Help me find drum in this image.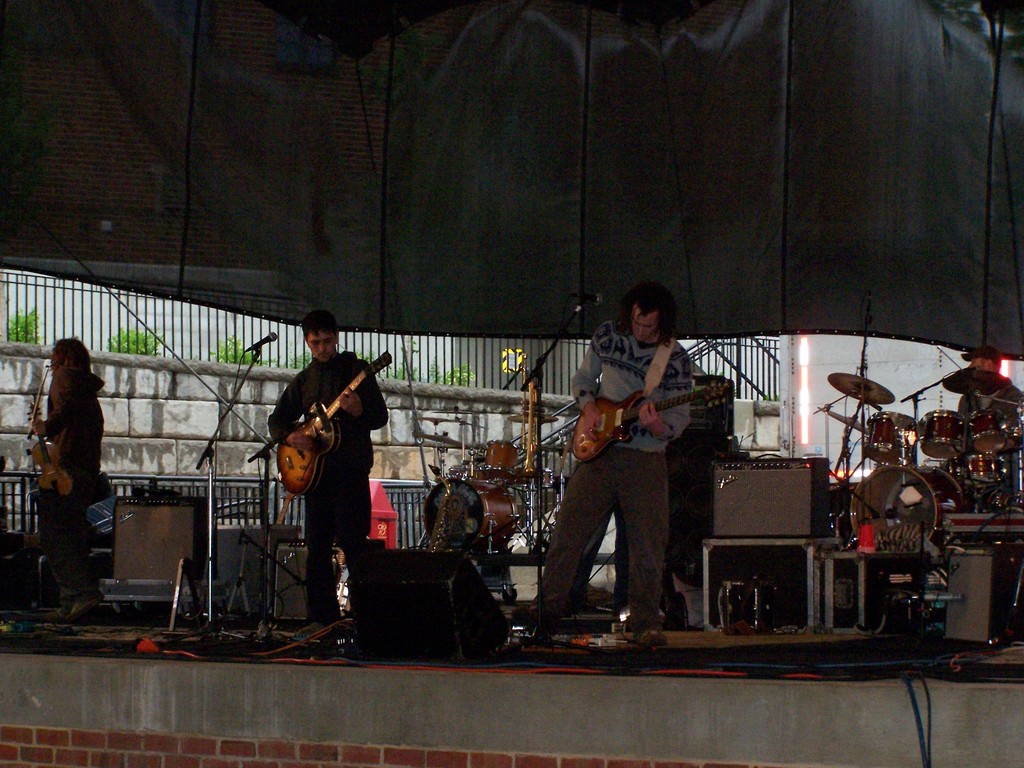
Found it: rect(864, 412, 918, 464).
